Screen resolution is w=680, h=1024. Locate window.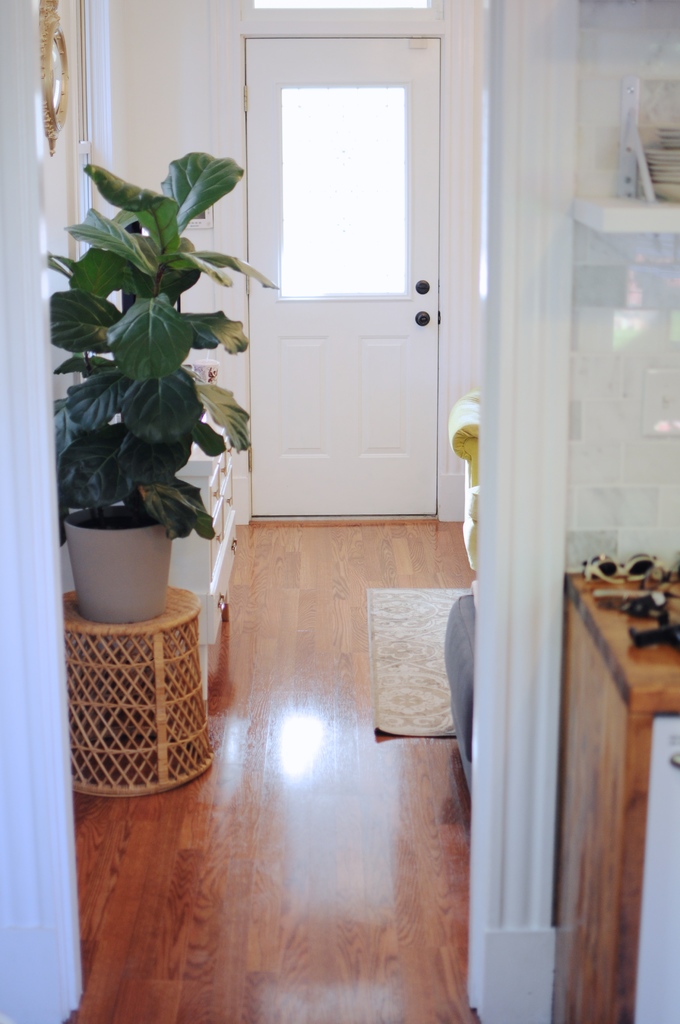
273/84/406/289.
